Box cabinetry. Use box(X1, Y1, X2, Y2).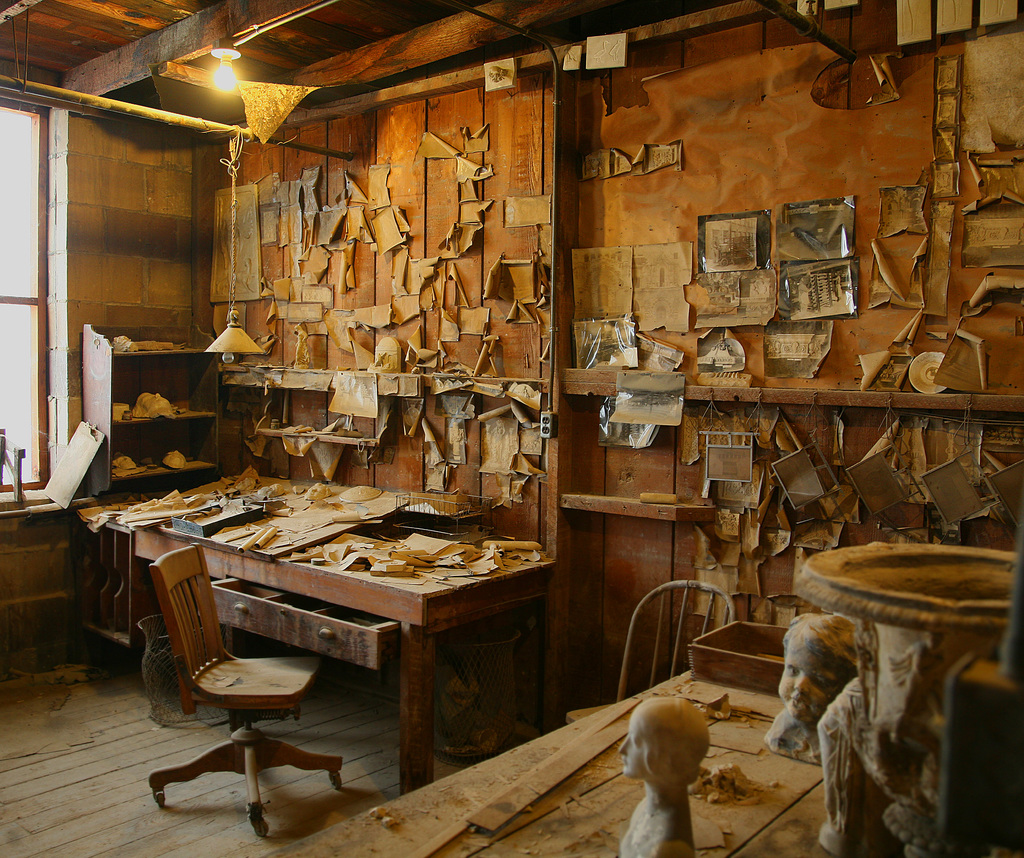
box(80, 316, 237, 676).
